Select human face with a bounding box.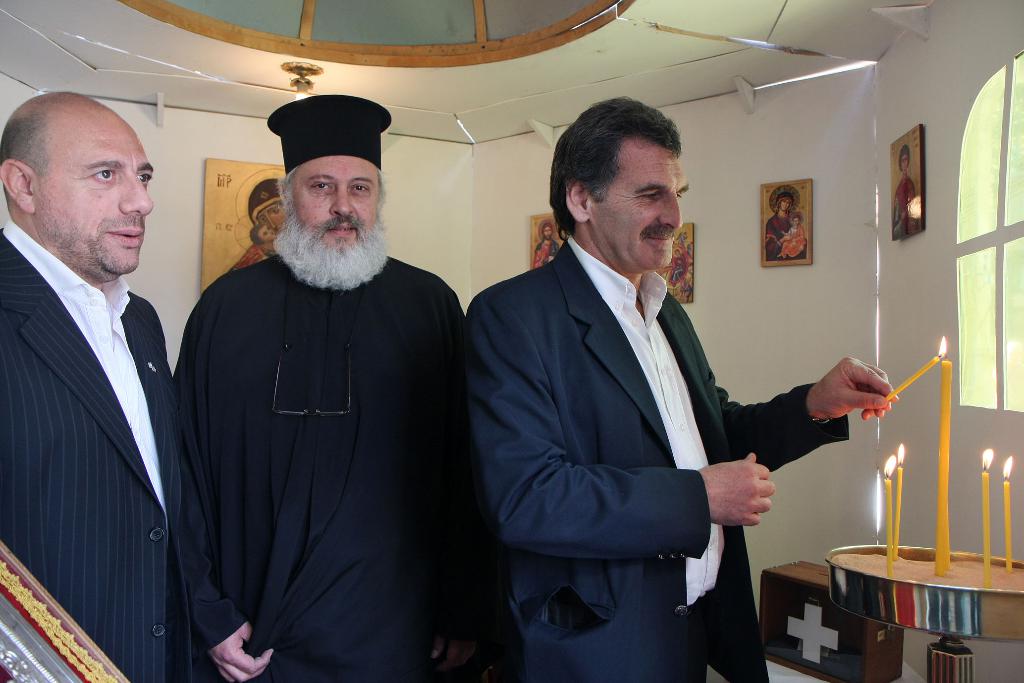
(259,225,276,239).
